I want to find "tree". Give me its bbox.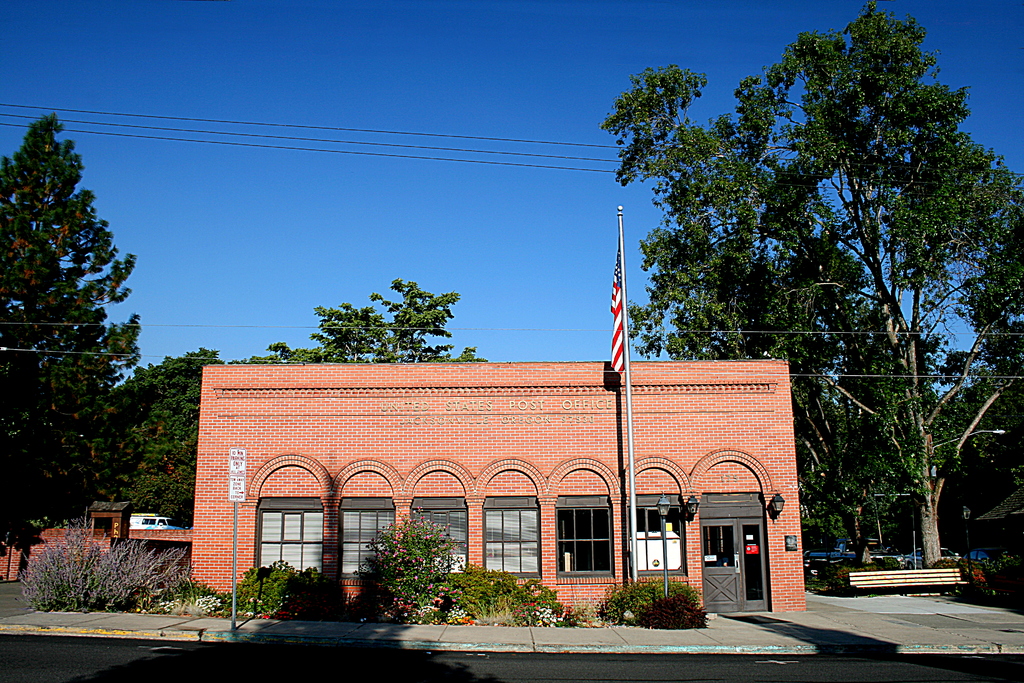
region(654, 17, 997, 577).
